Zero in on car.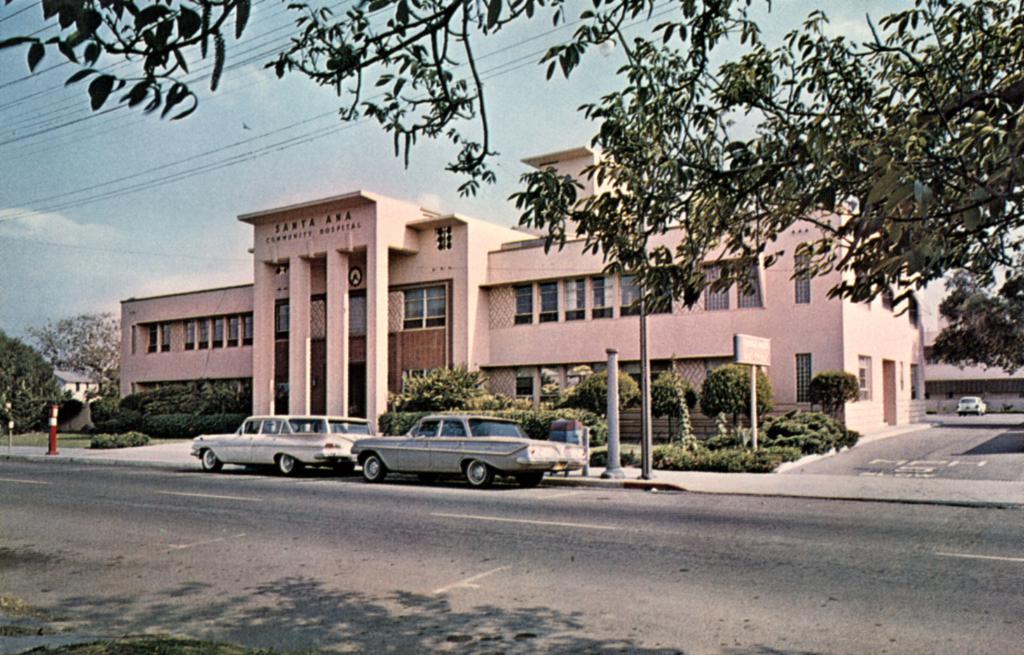
Zeroed in: pyautogui.locateOnScreen(956, 394, 989, 413).
